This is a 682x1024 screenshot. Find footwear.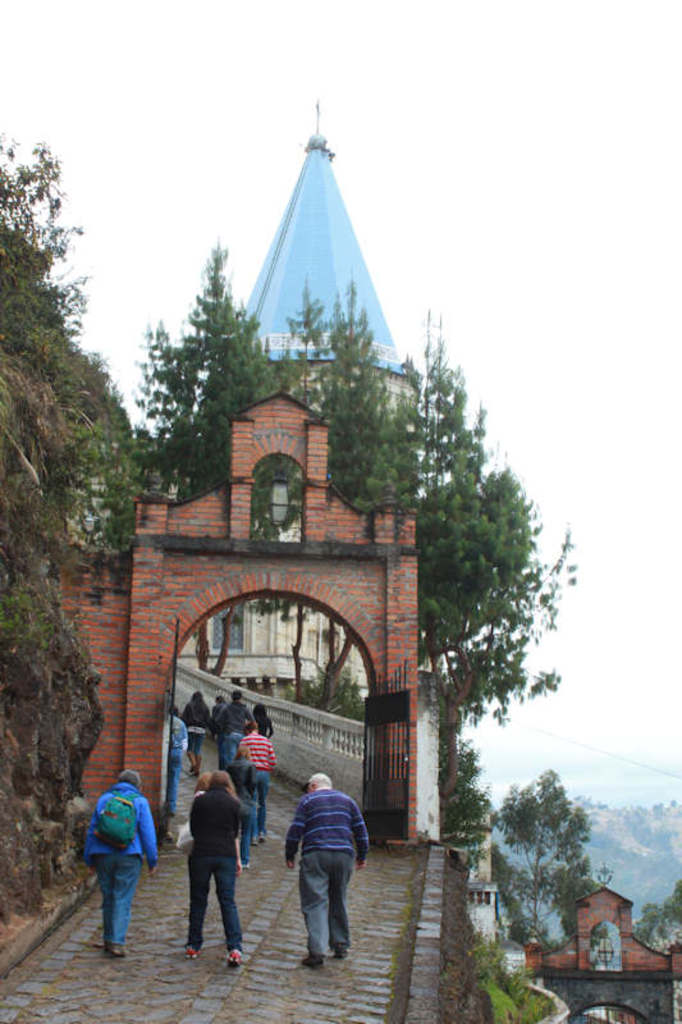
Bounding box: [x1=237, y1=856, x2=253, y2=867].
